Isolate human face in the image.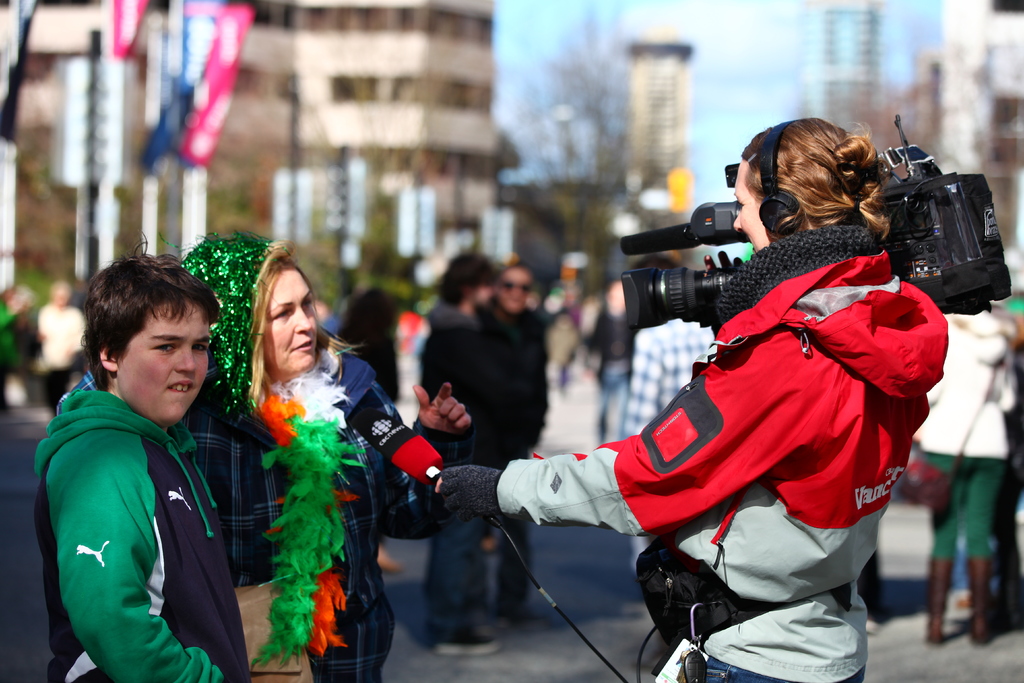
Isolated region: (237,259,315,390).
